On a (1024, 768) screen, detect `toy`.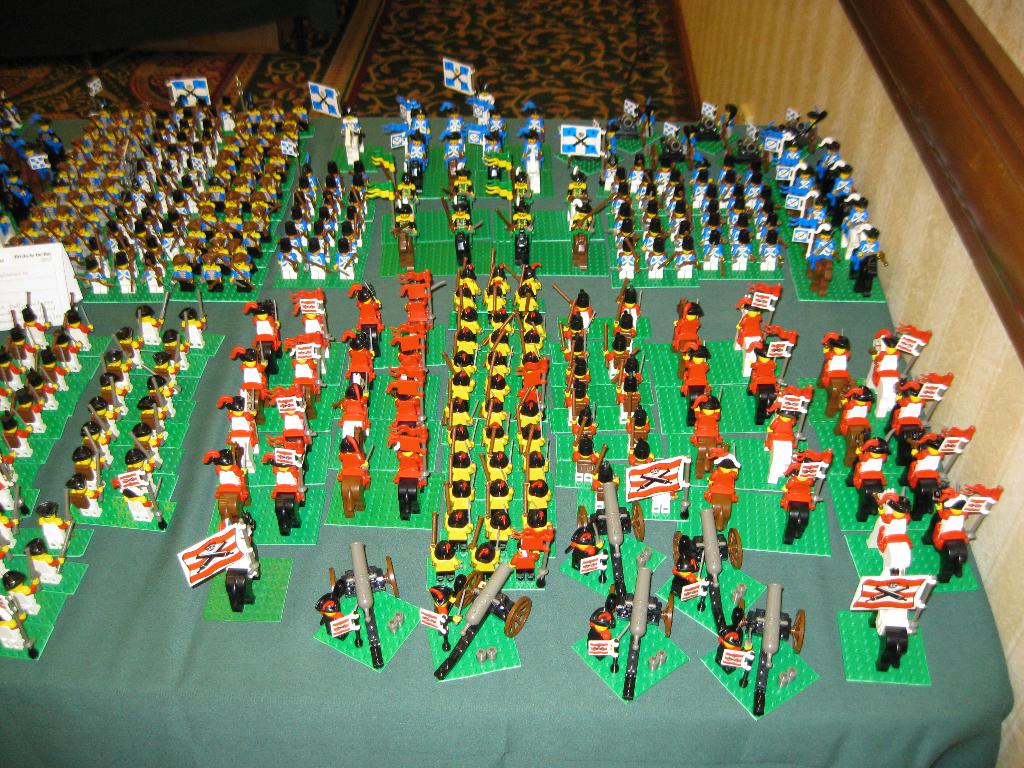
detection(186, 175, 198, 213).
